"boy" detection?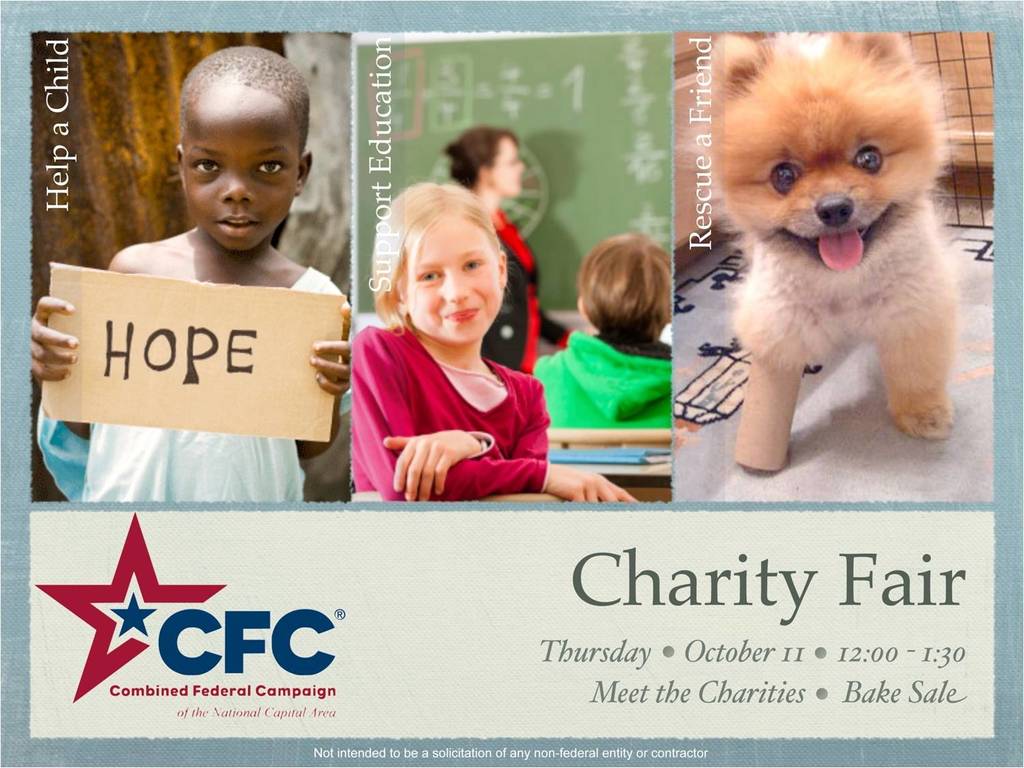
x1=532, y1=232, x2=674, y2=427
